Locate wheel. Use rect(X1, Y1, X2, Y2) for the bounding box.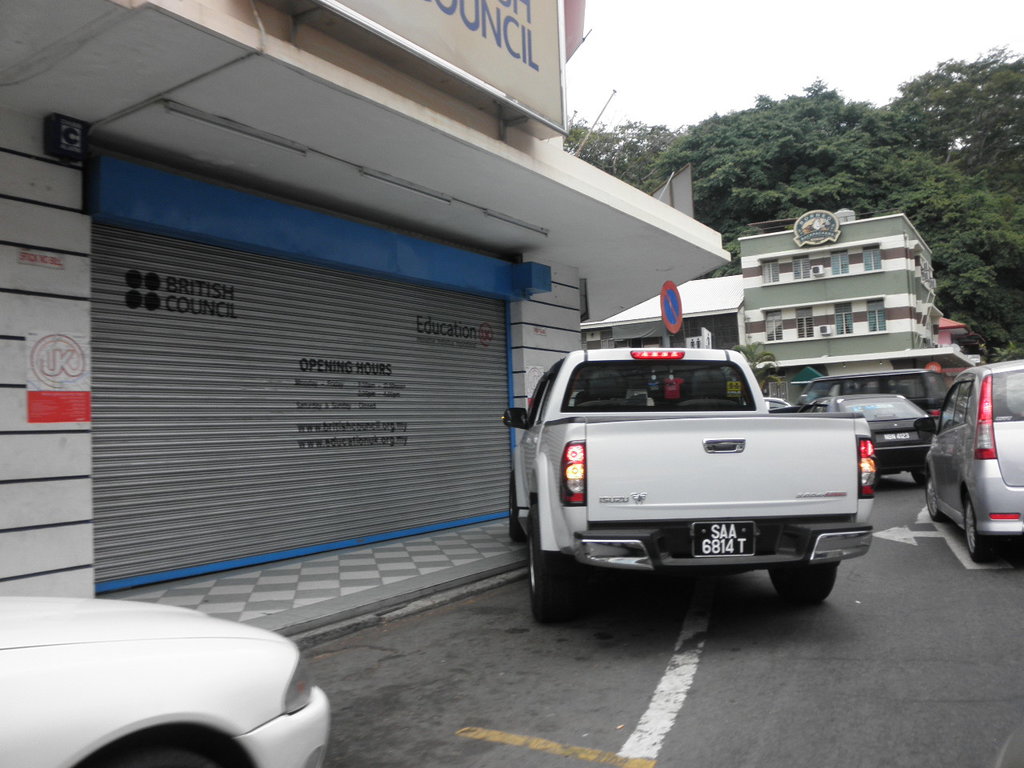
rect(957, 492, 992, 570).
